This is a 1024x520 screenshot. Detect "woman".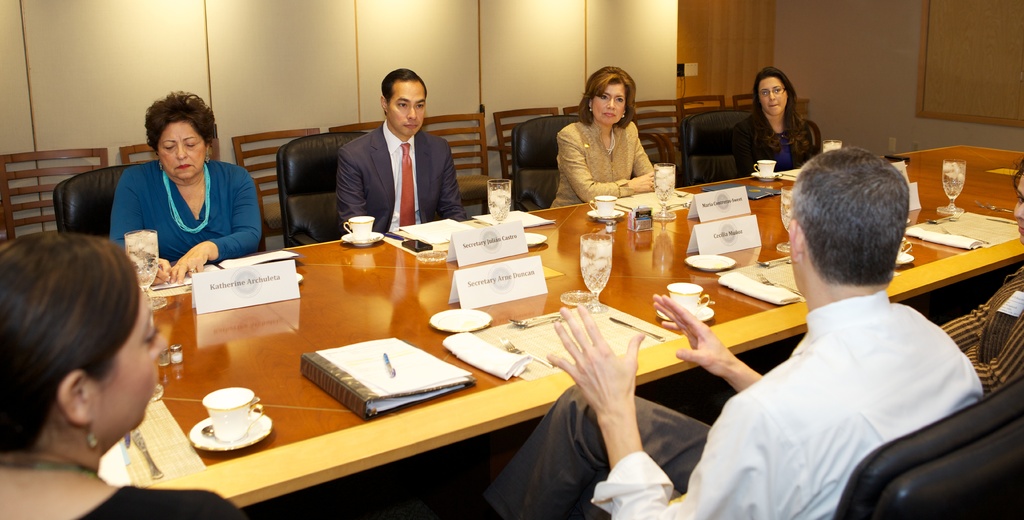
region(105, 90, 269, 289).
